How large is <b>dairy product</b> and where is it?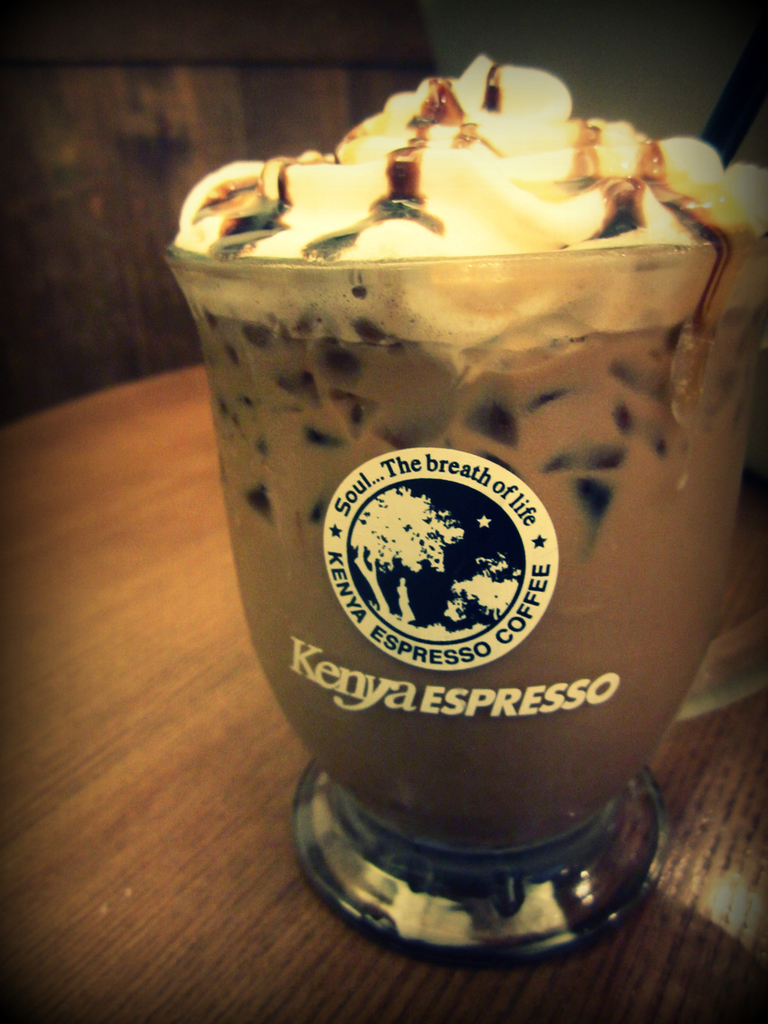
Bounding box: BBox(184, 89, 718, 804).
